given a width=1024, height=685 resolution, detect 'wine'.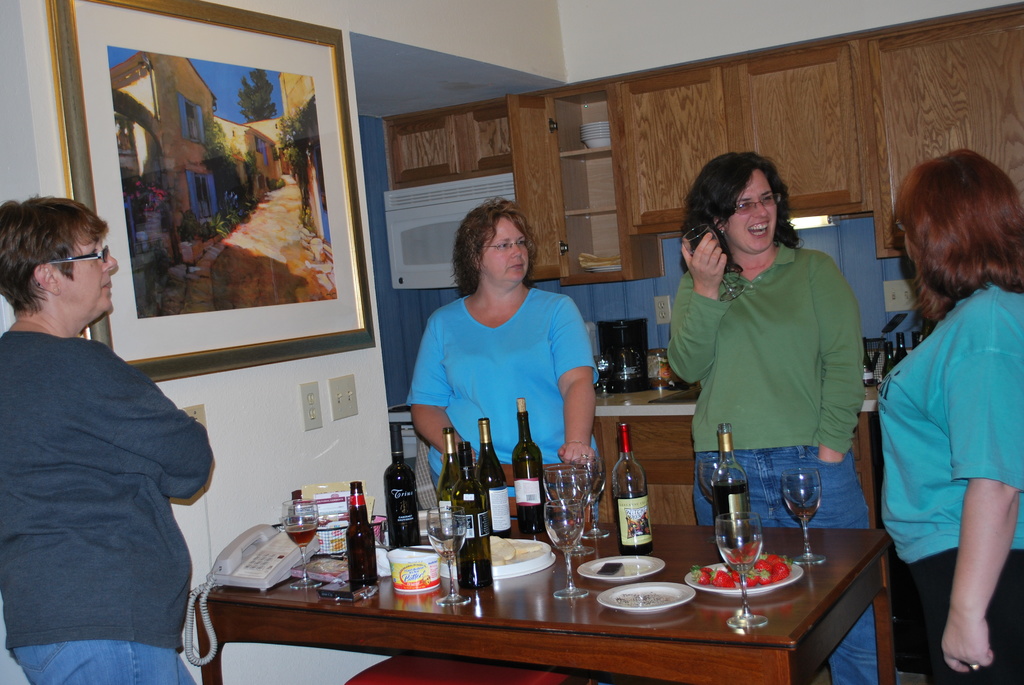
430, 418, 473, 547.
